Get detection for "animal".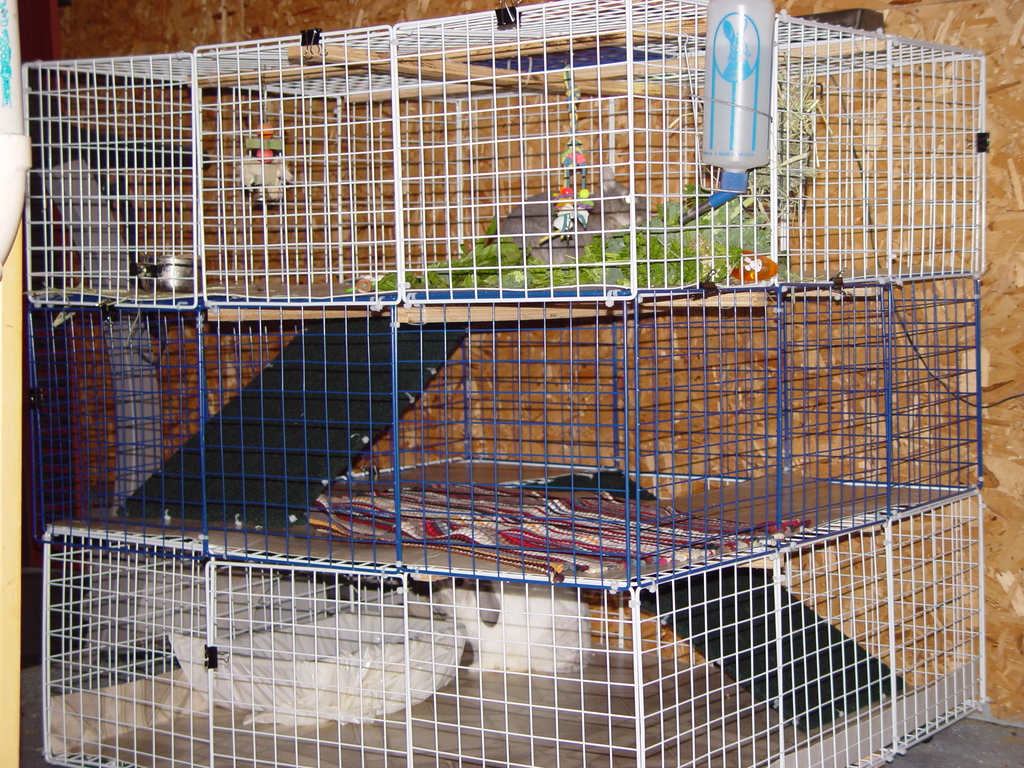
Detection: region(488, 165, 664, 285).
